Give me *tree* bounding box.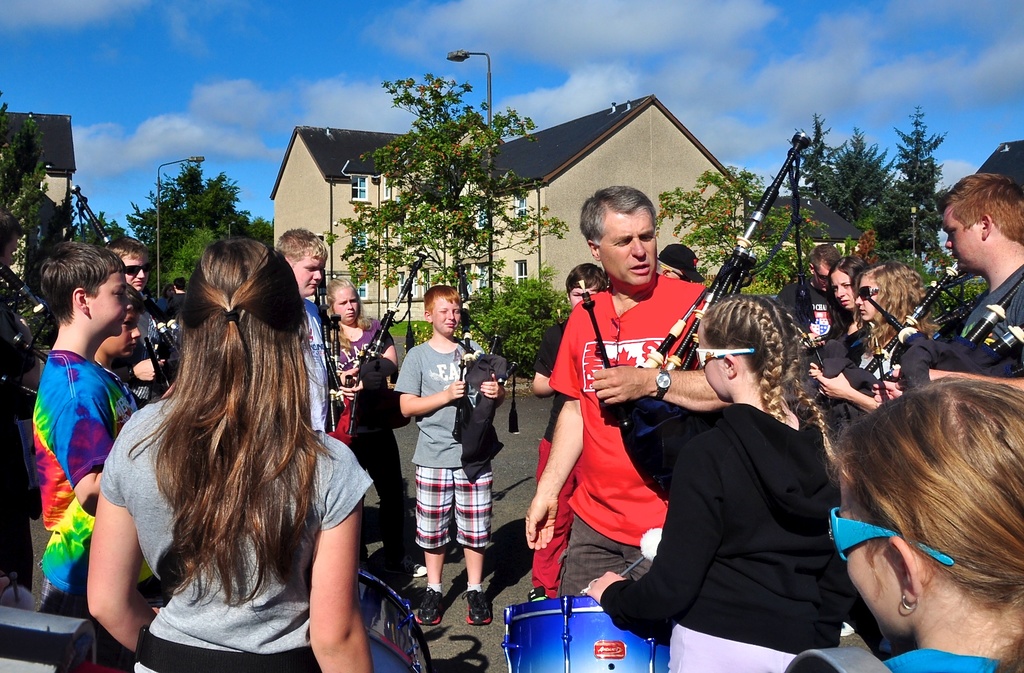
detection(346, 65, 570, 338).
